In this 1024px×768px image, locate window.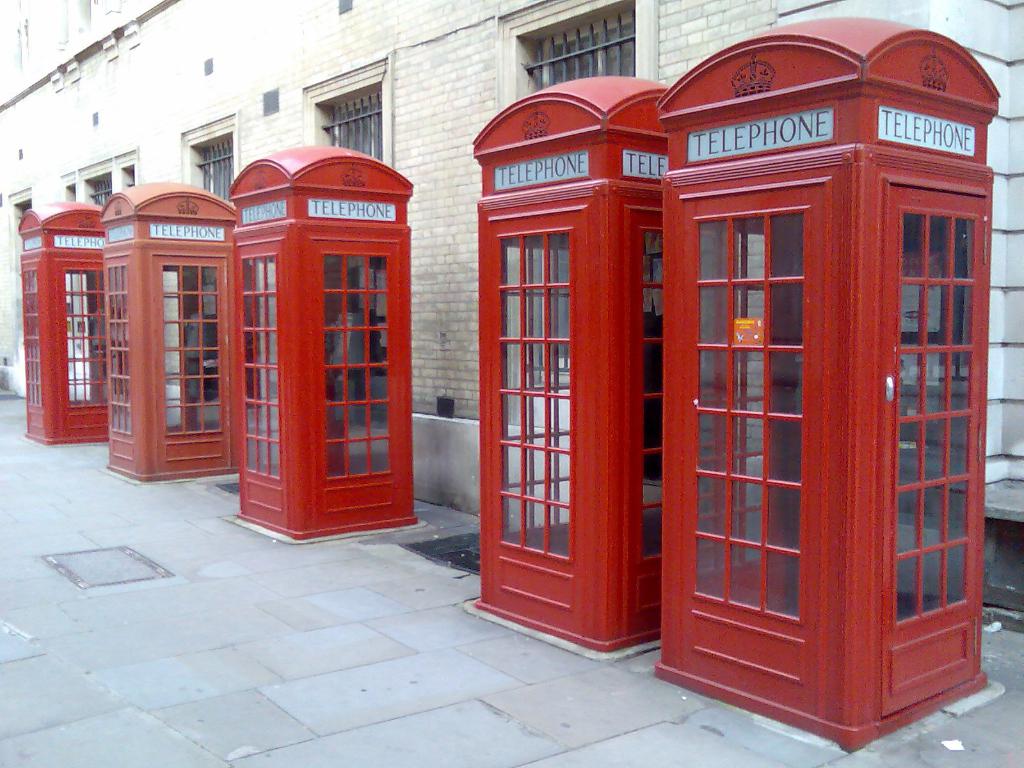
Bounding box: (500,0,652,163).
